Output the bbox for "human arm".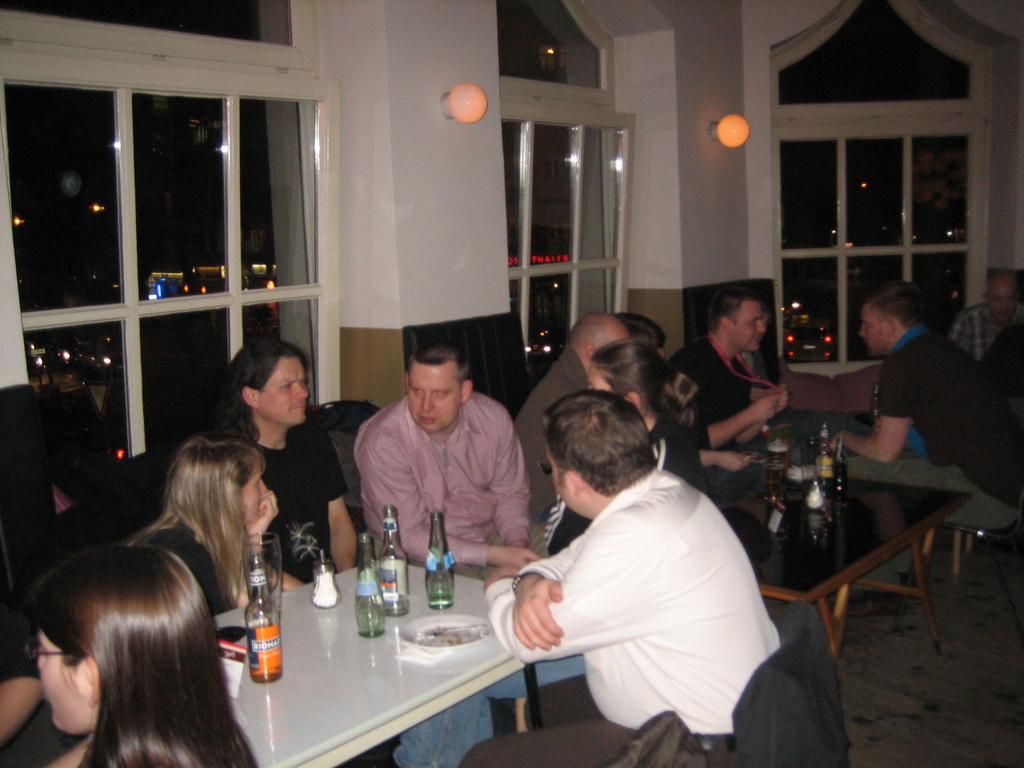
(left=365, top=437, right=540, bottom=573).
